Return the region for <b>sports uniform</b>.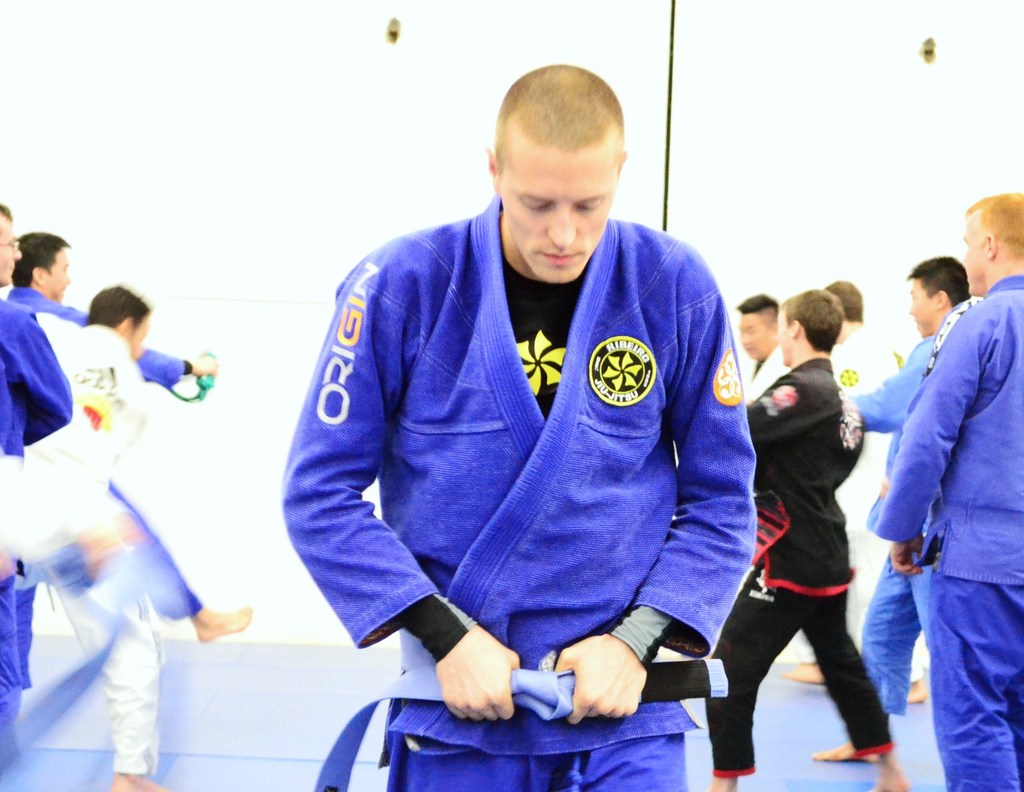
(836, 322, 931, 679).
